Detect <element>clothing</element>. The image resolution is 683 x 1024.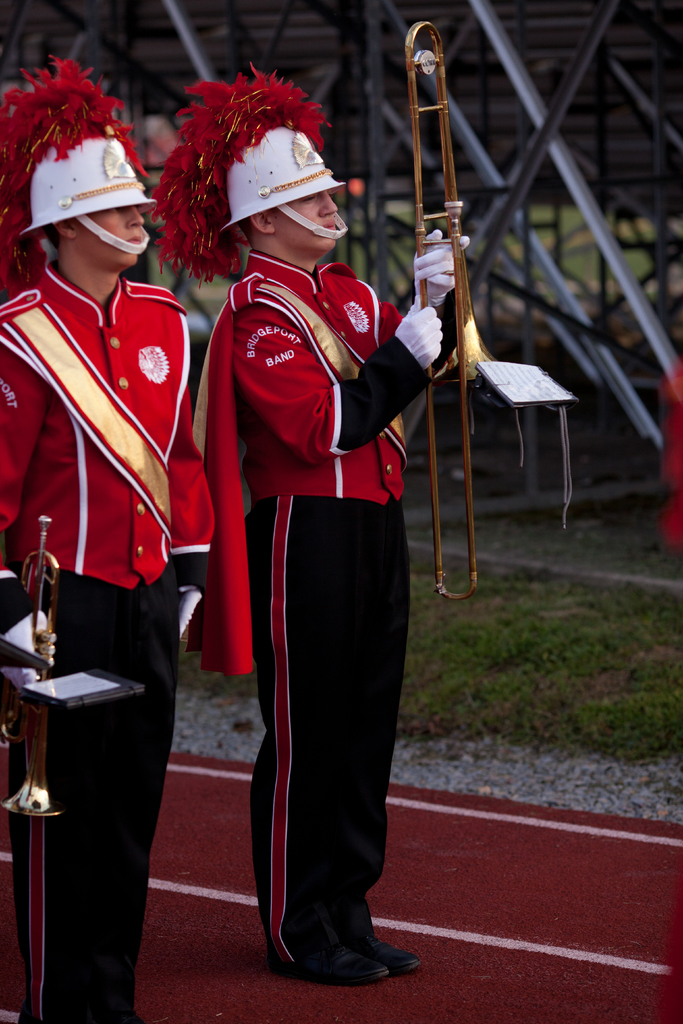
0,255,213,1023.
